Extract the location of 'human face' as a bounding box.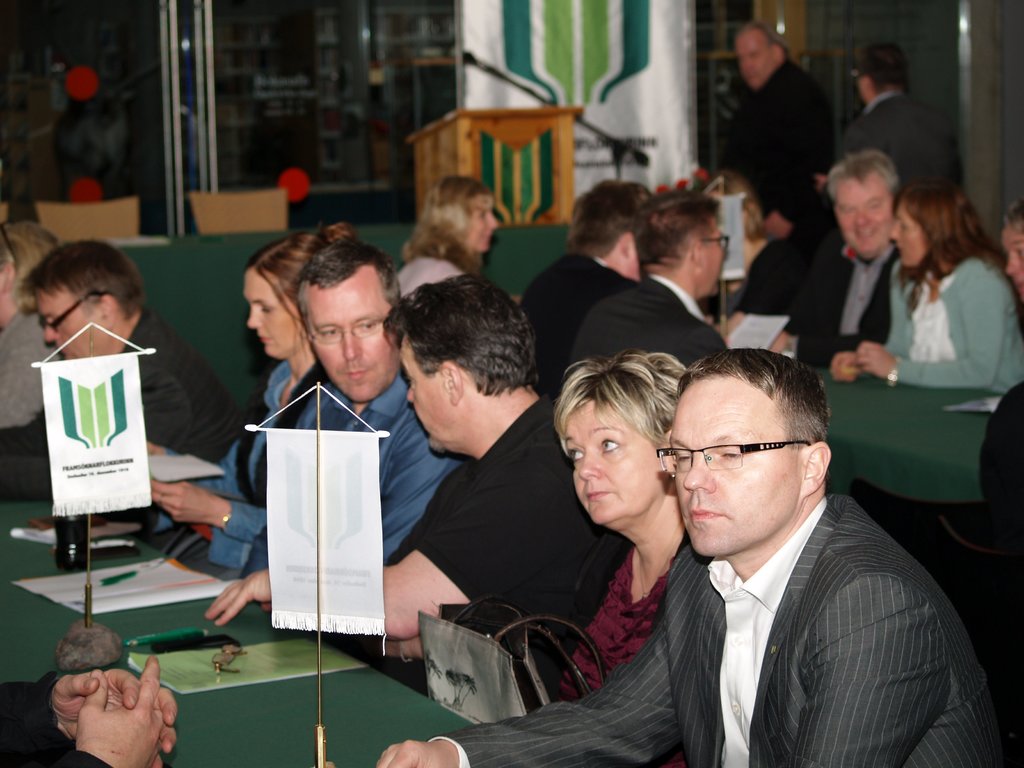
[left=1000, top=222, right=1023, bottom=304].
